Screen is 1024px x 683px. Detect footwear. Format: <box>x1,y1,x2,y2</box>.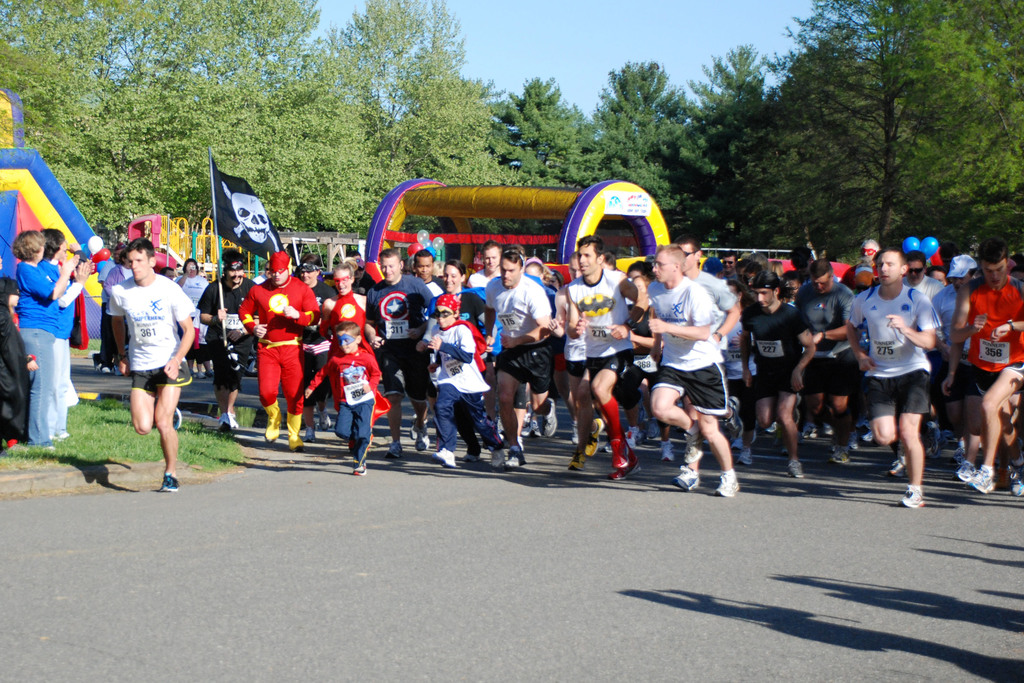
<box>712,470,741,496</box>.
